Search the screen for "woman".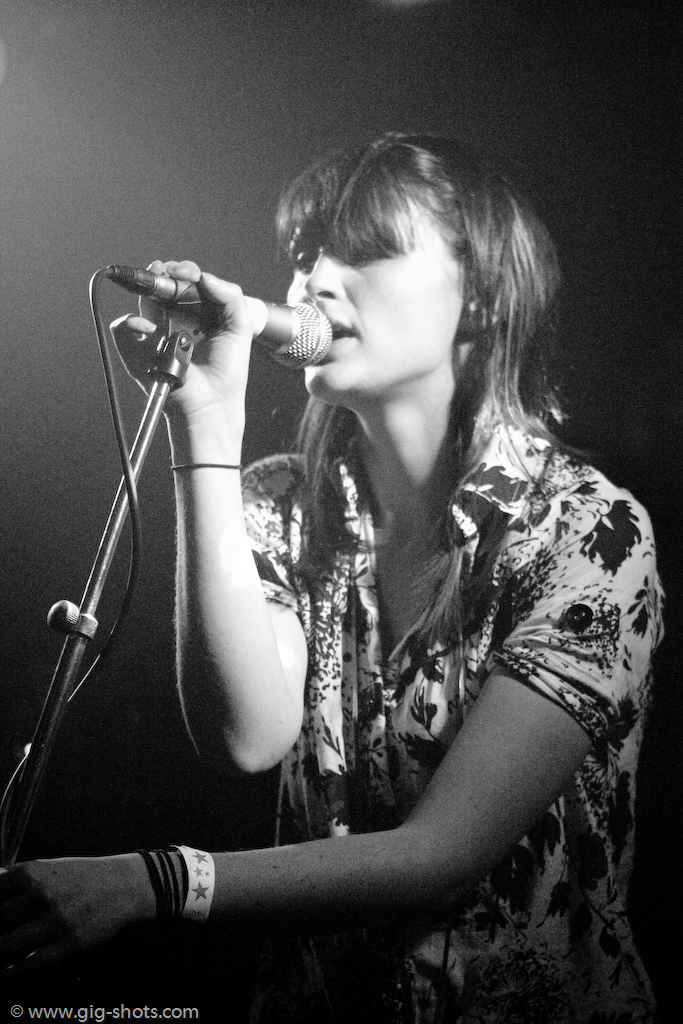
Found at (14,123,663,1023).
